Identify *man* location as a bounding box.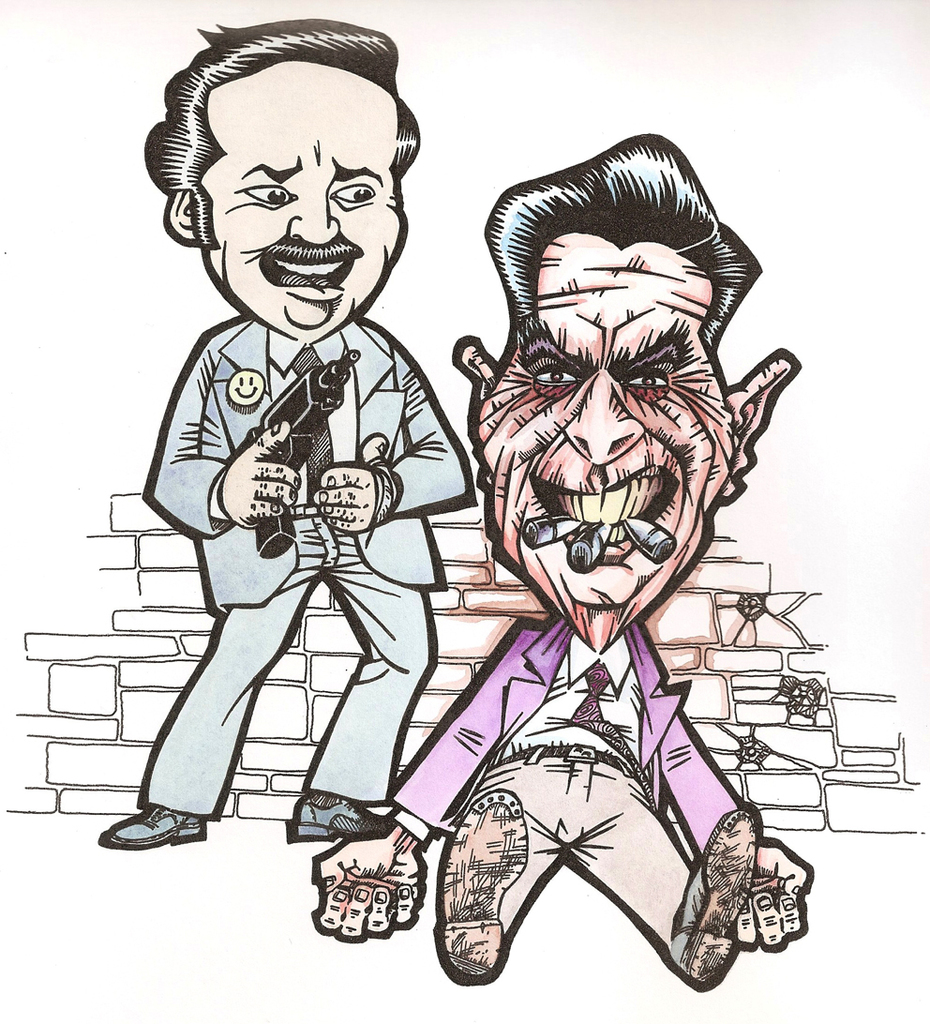
<region>310, 132, 818, 991</region>.
